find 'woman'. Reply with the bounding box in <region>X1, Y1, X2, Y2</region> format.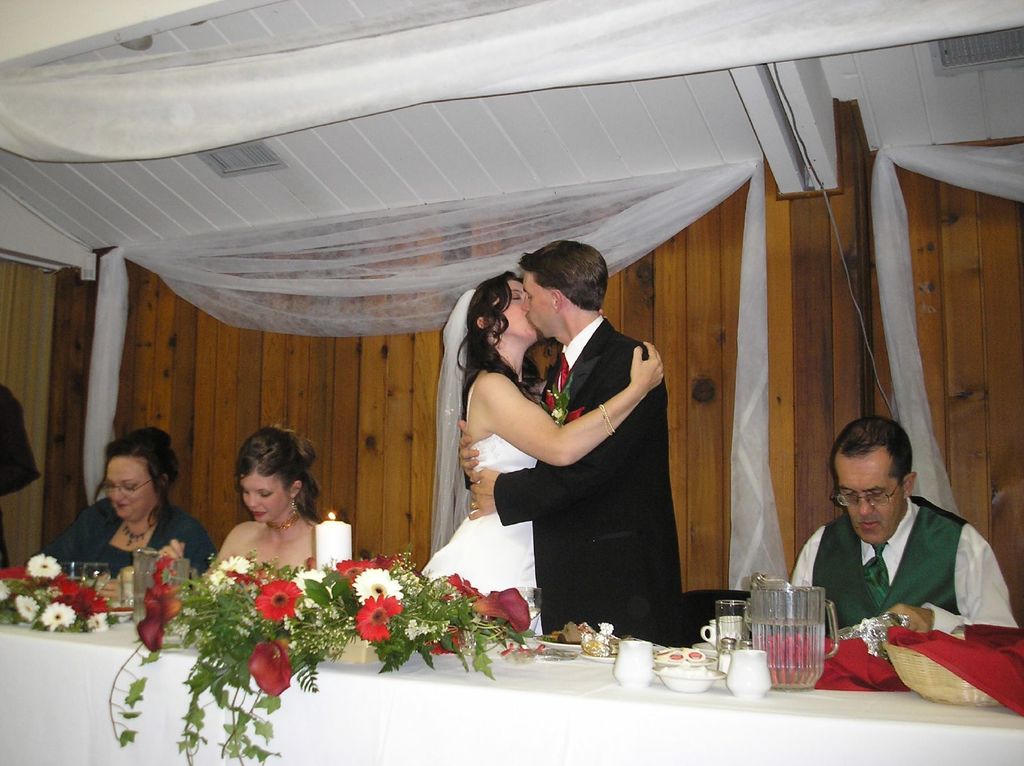
<region>422, 269, 662, 635</region>.
